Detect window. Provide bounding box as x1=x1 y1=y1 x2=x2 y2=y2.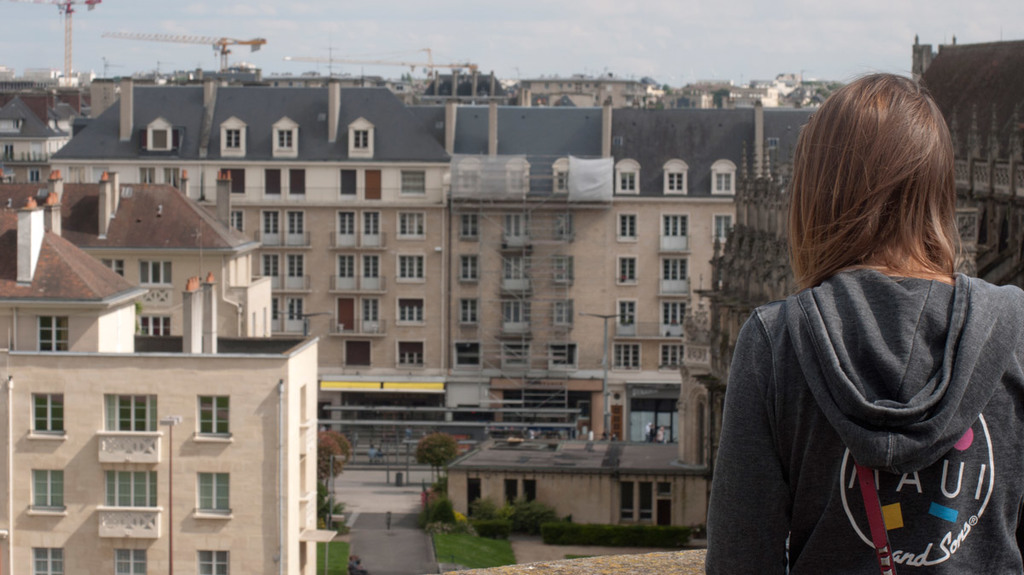
x1=398 y1=340 x2=429 y2=363.
